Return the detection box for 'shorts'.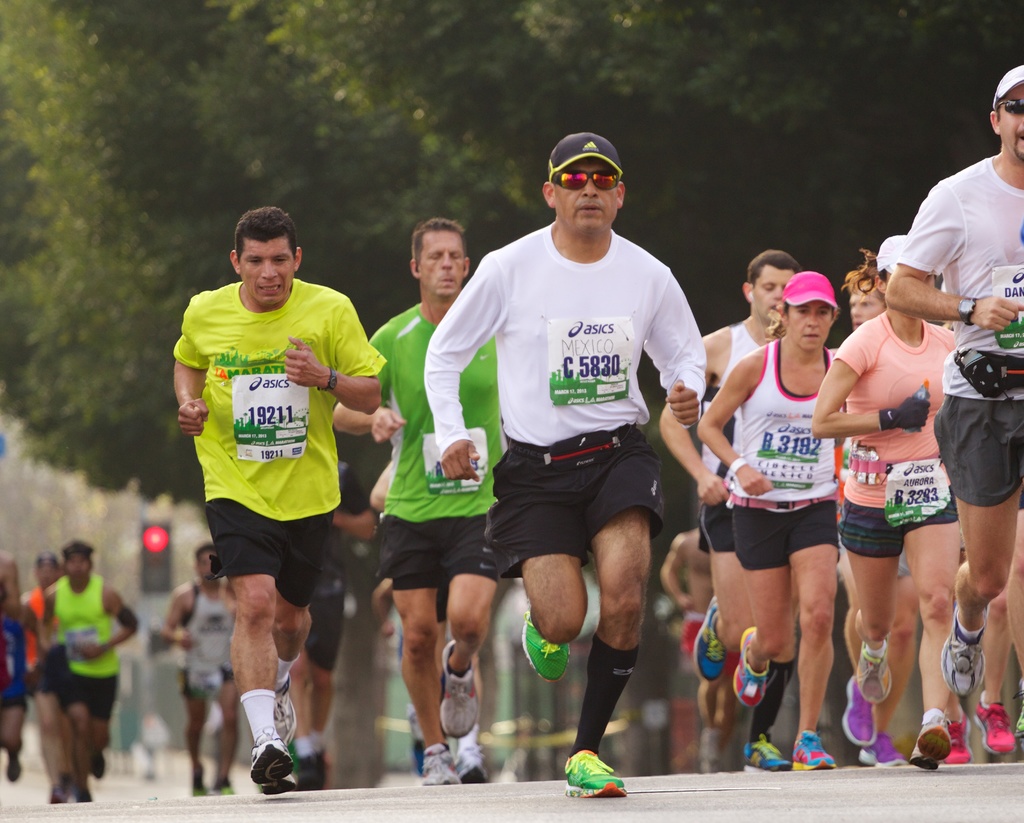
[x1=931, y1=400, x2=1023, y2=507].
